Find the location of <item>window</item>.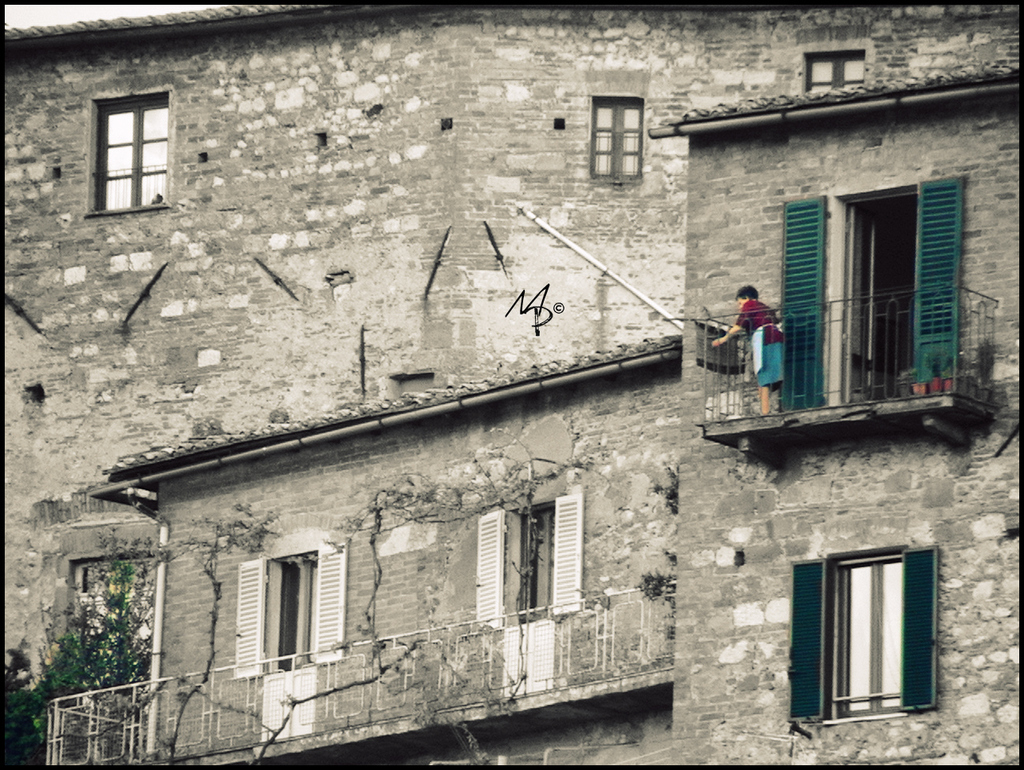
Location: bbox=[804, 53, 869, 86].
